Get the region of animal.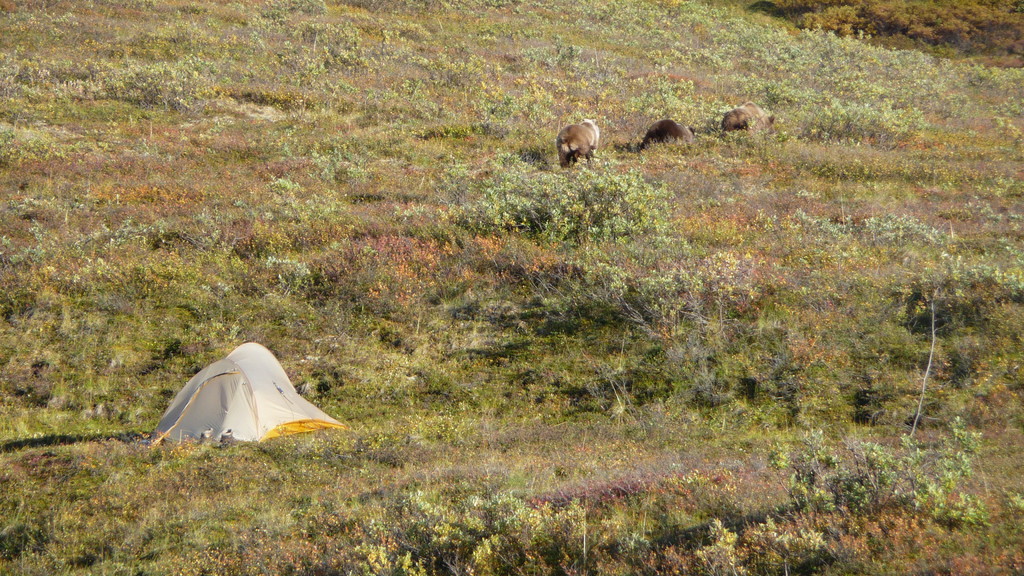
{"left": 553, "top": 119, "right": 601, "bottom": 172}.
